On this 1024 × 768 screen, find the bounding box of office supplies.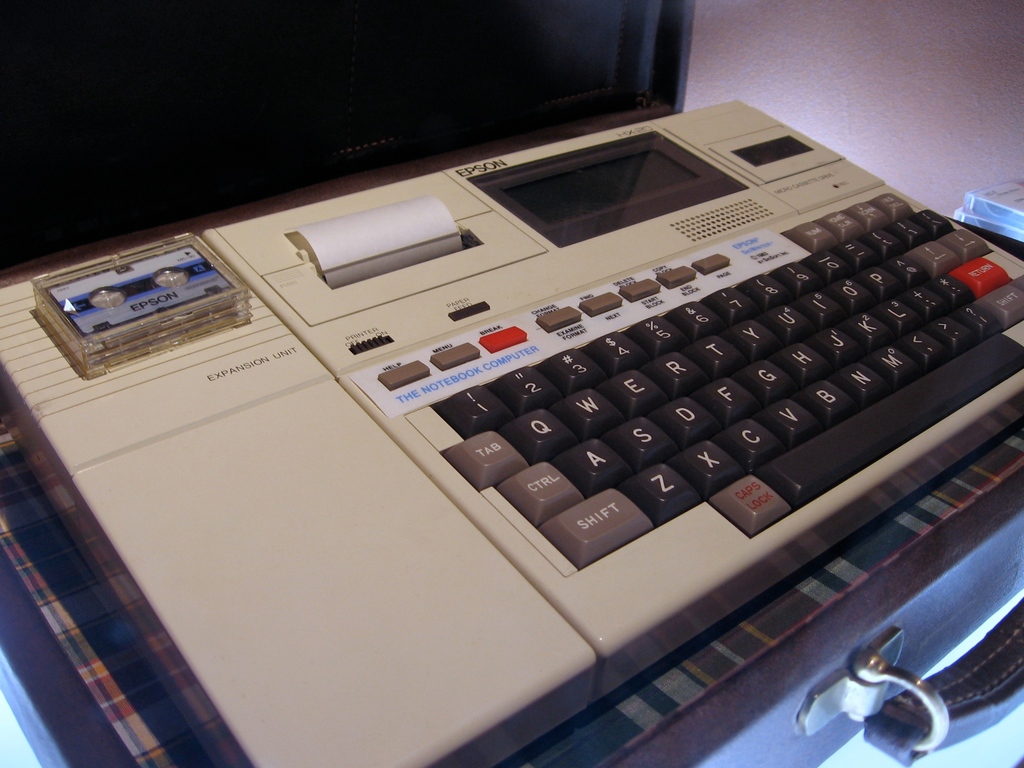
Bounding box: bbox(0, 0, 689, 280).
